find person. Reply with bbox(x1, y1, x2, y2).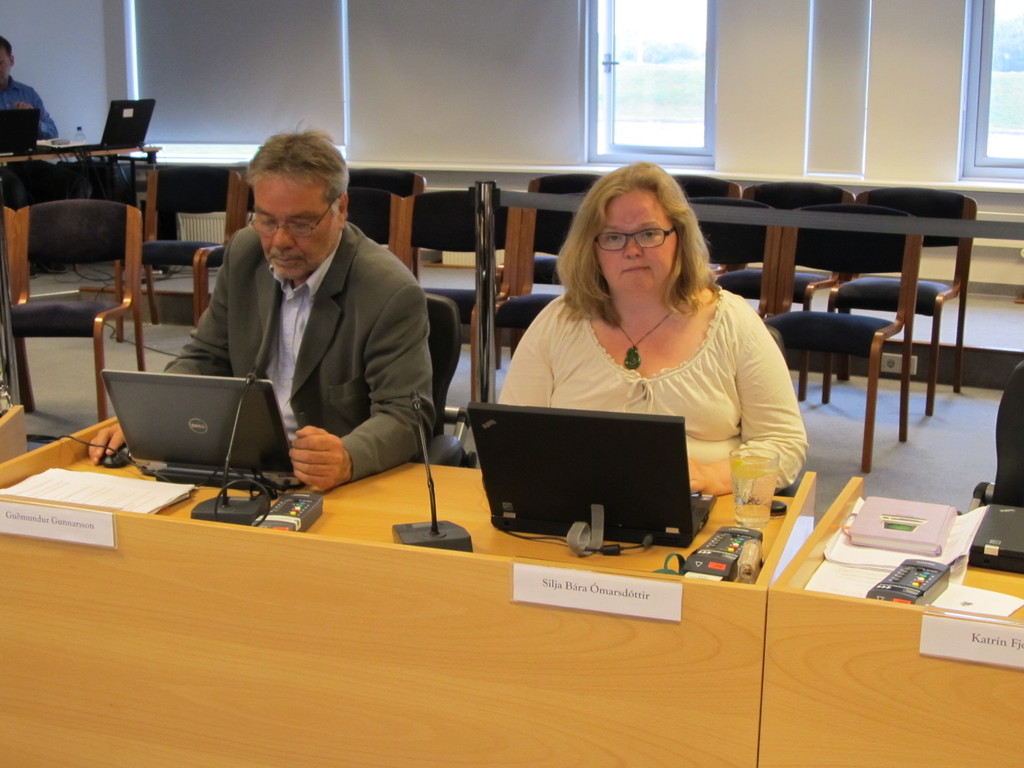
bbox(494, 159, 805, 495).
